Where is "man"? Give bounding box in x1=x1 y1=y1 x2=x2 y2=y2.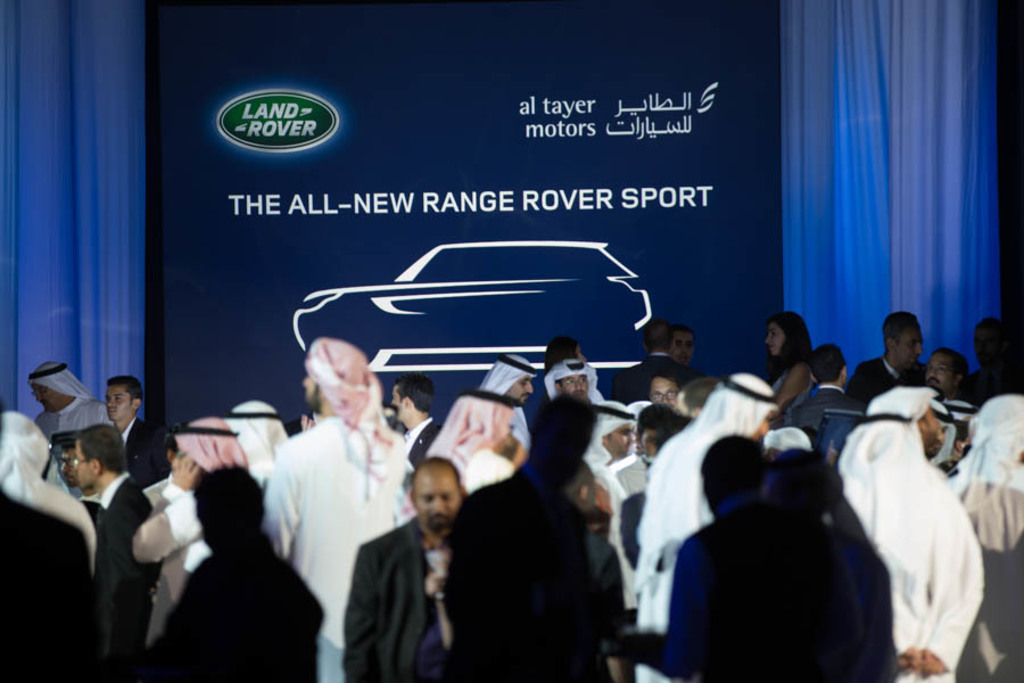
x1=790 y1=342 x2=866 y2=449.
